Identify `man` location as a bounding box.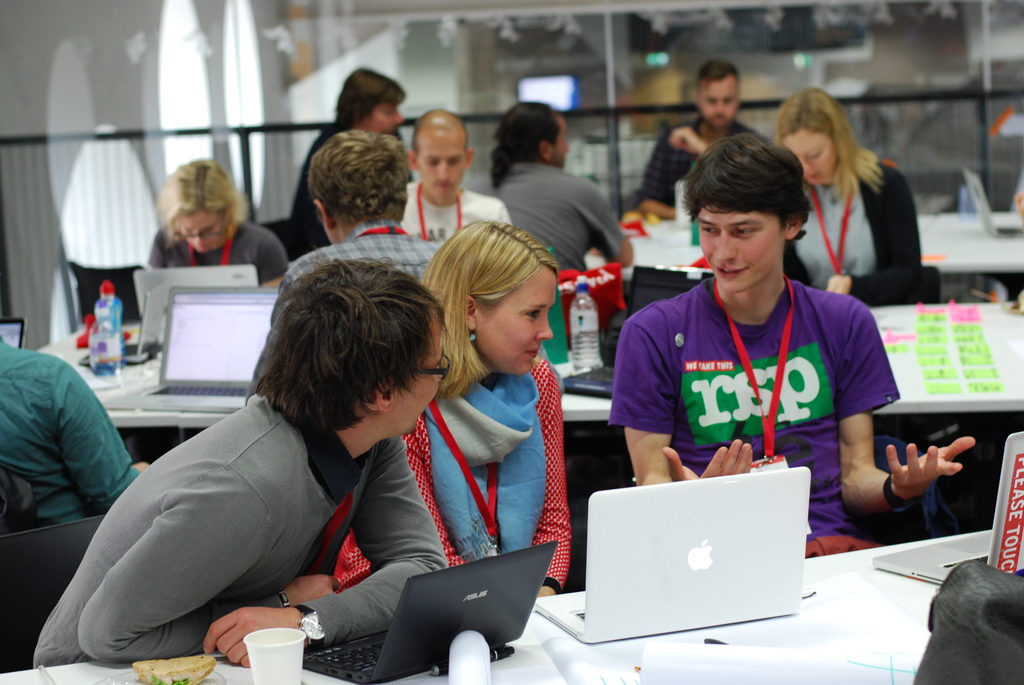
(x1=278, y1=124, x2=455, y2=310).
